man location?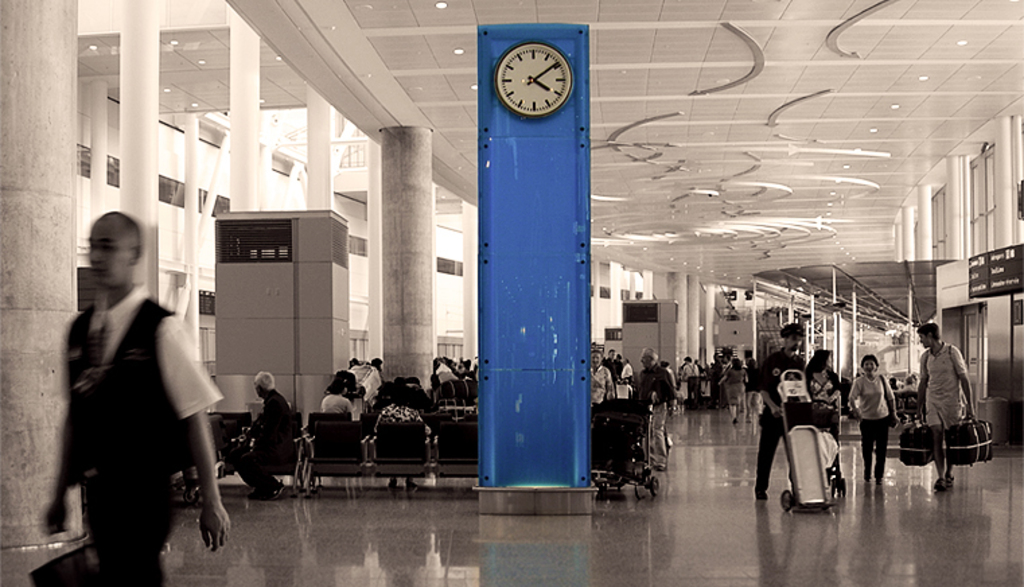
<region>912, 326, 977, 490</region>
